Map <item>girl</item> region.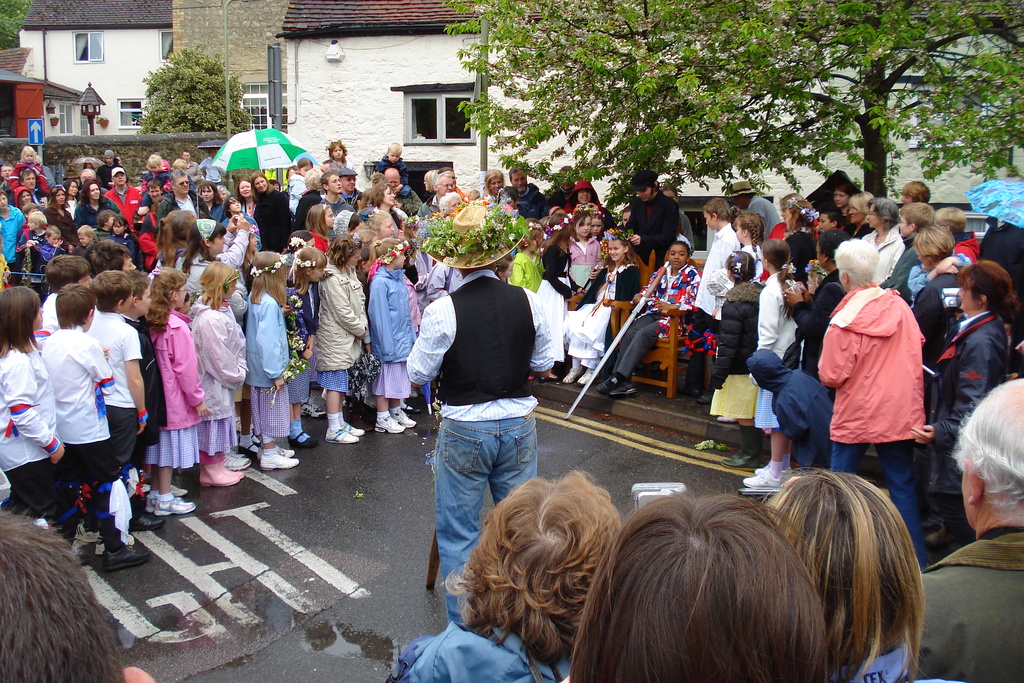
Mapped to rect(760, 243, 812, 488).
